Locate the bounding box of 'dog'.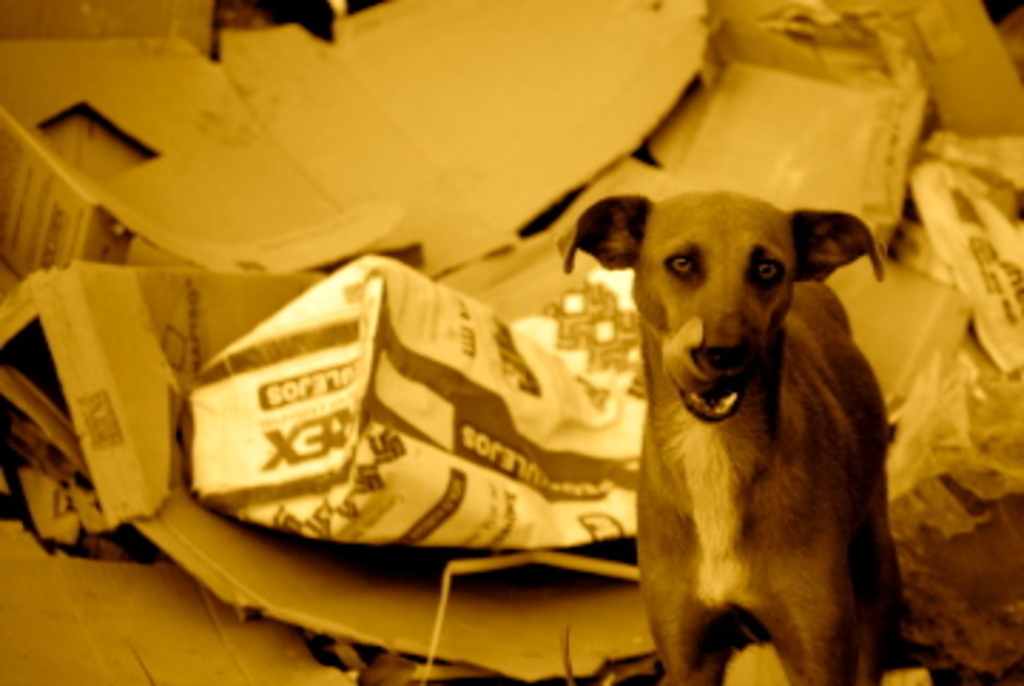
Bounding box: detection(549, 191, 907, 683).
